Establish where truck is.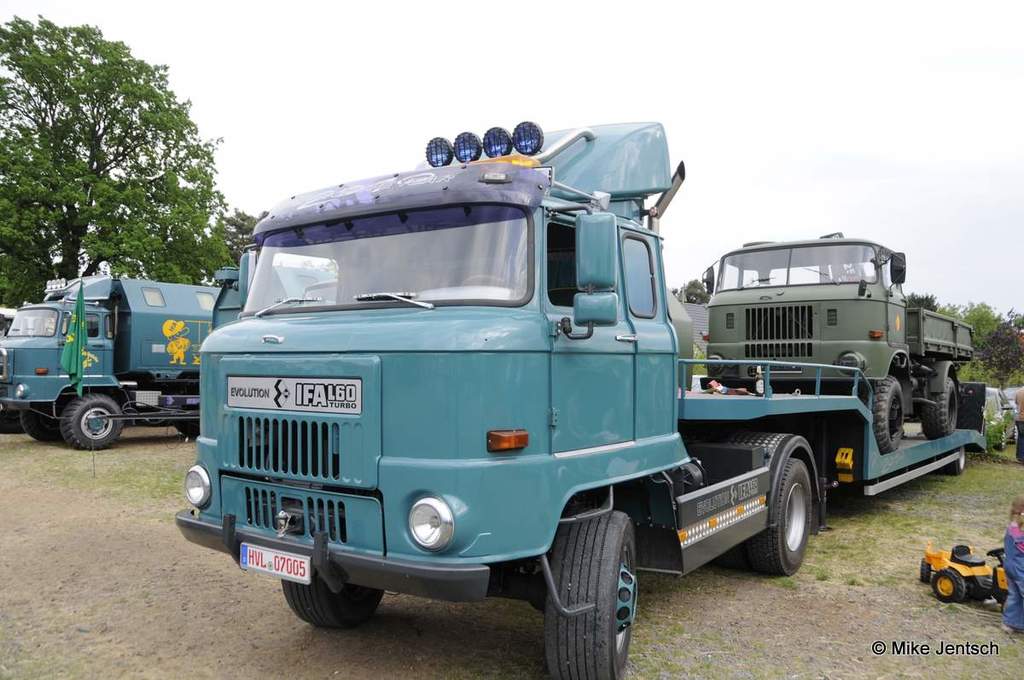
Established at {"x1": 0, "y1": 269, "x2": 262, "y2": 456}.
